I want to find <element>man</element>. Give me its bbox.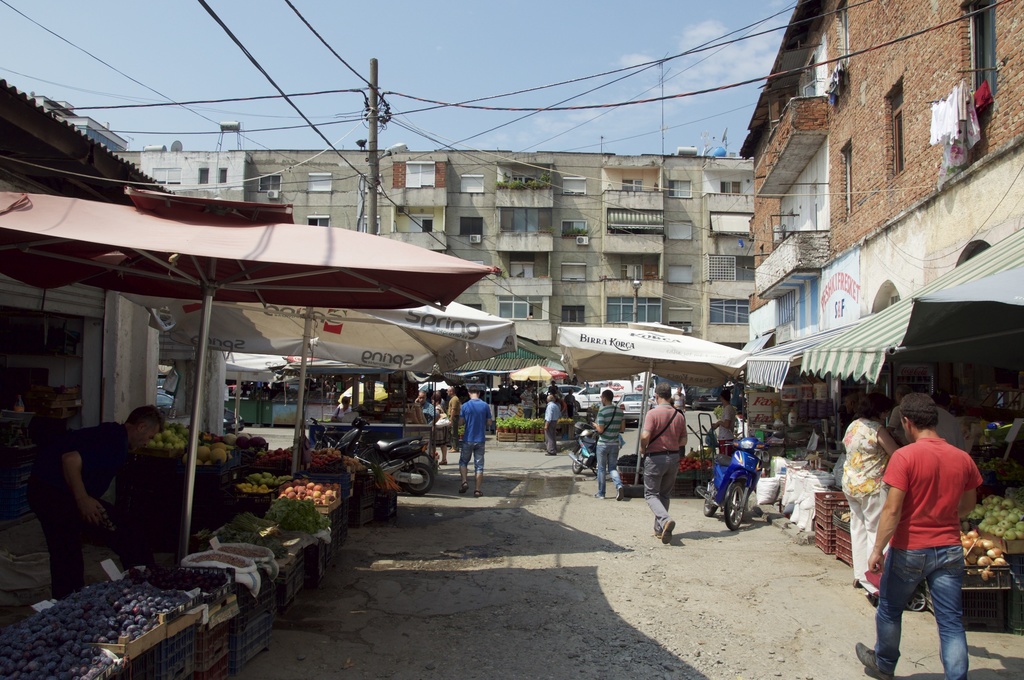
pyautogui.locateOnScreen(589, 391, 624, 502).
